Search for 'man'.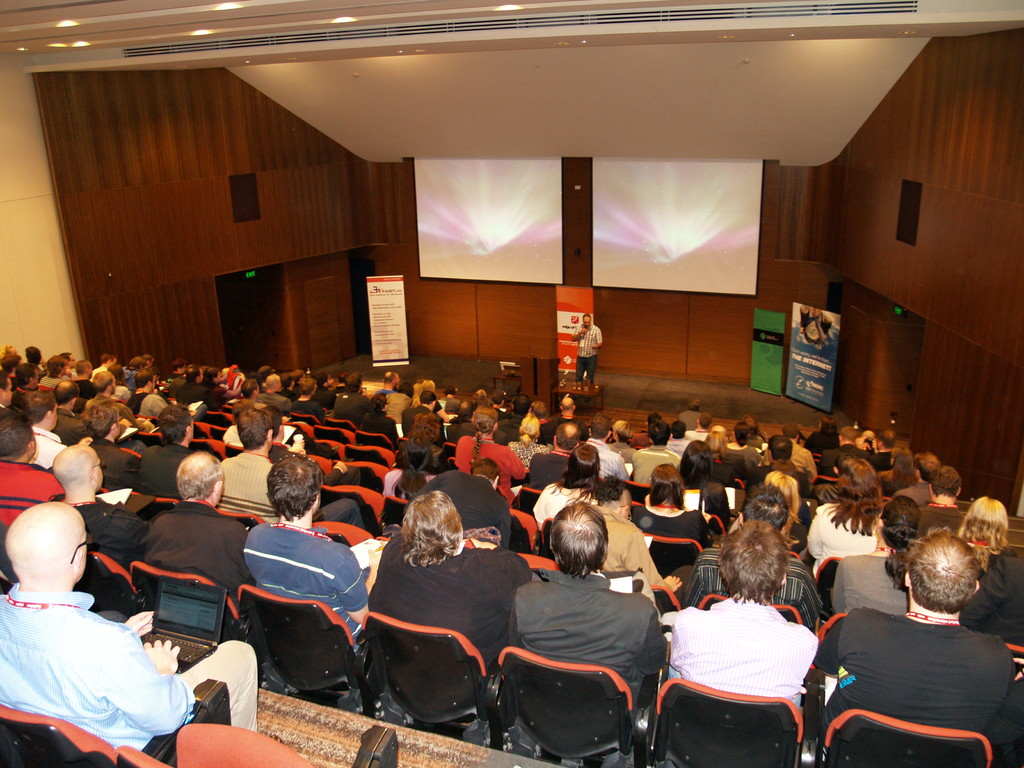
Found at bbox(683, 481, 822, 627).
